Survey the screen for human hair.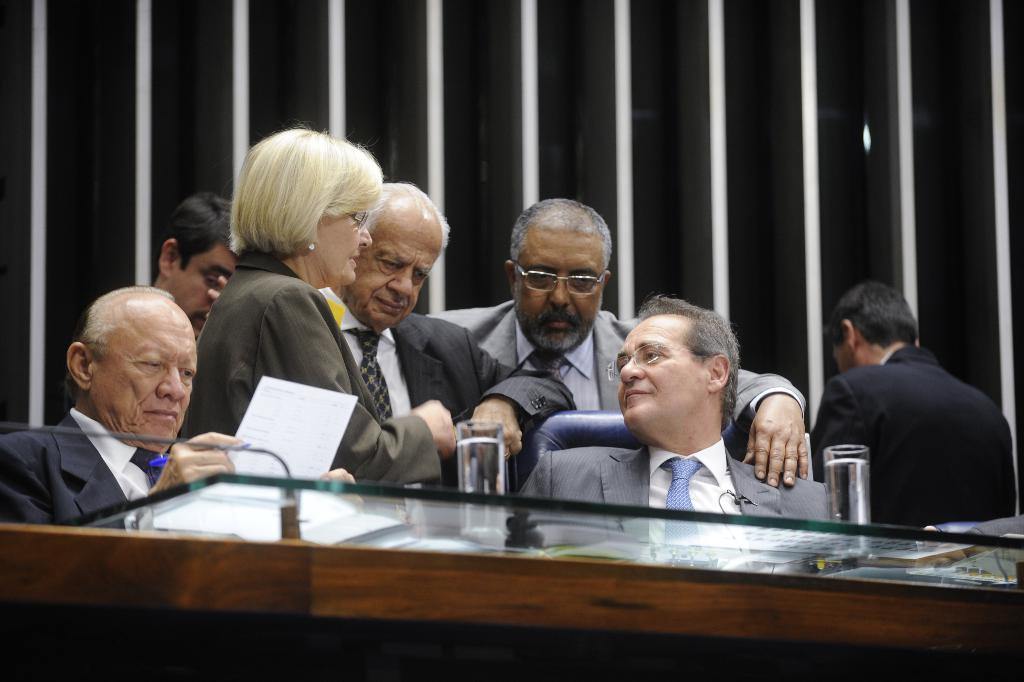
Survey found: [509,195,615,271].
